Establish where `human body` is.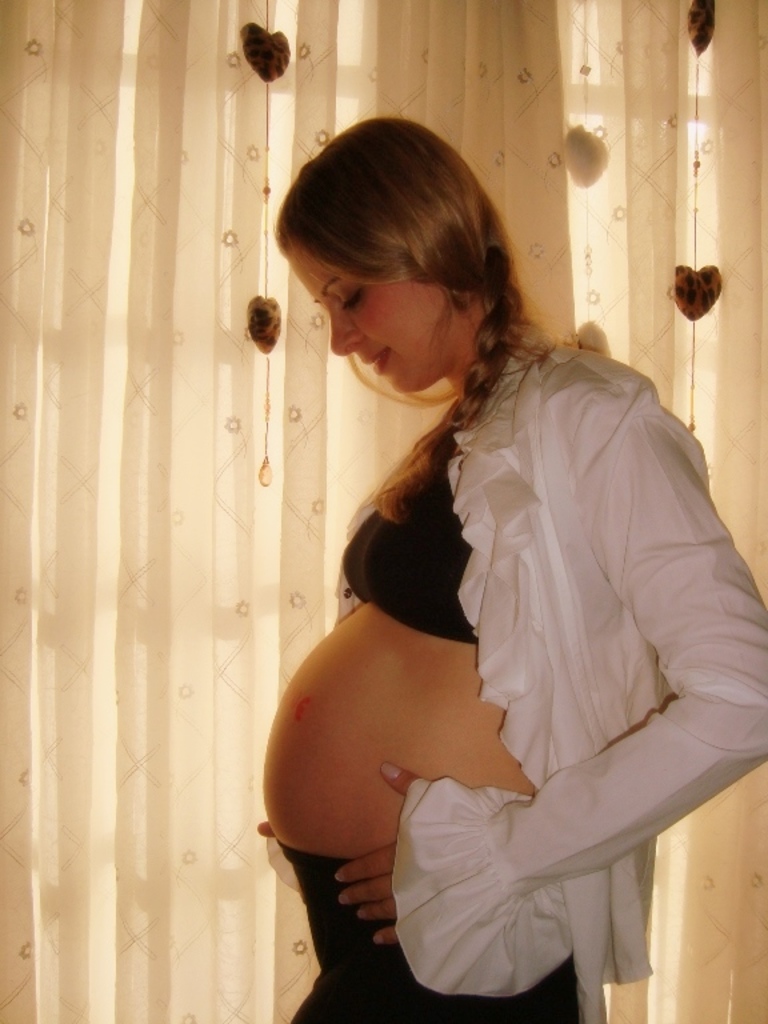
Established at 224/239/700/1023.
